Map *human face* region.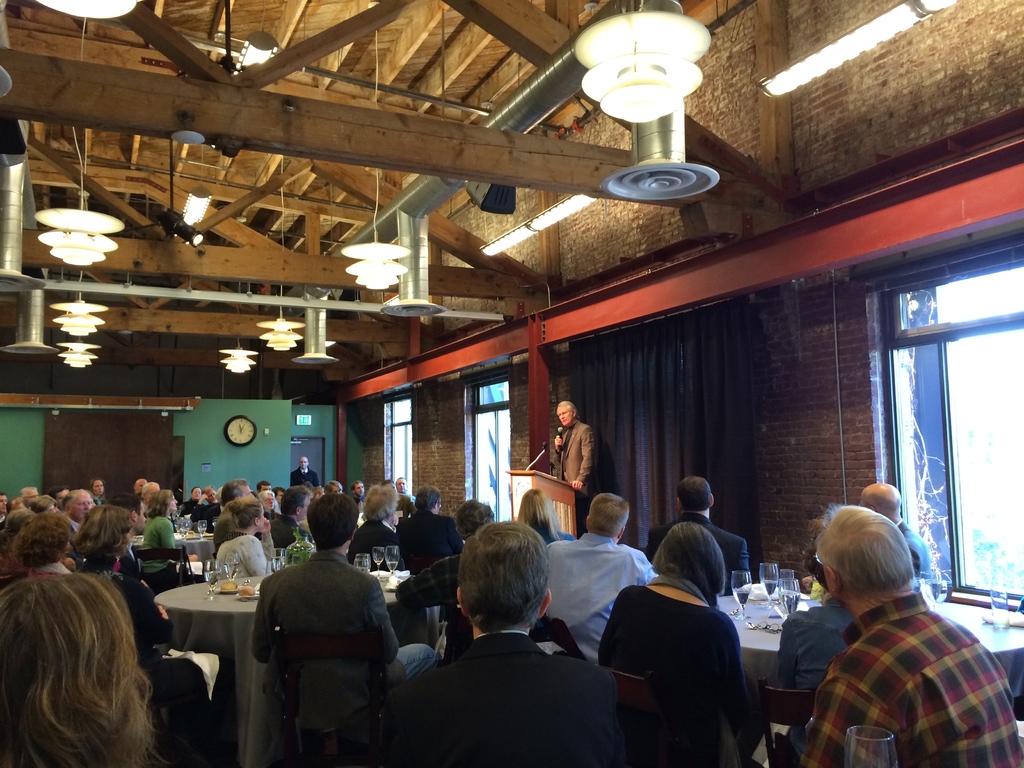
Mapped to bbox=[300, 458, 307, 467].
